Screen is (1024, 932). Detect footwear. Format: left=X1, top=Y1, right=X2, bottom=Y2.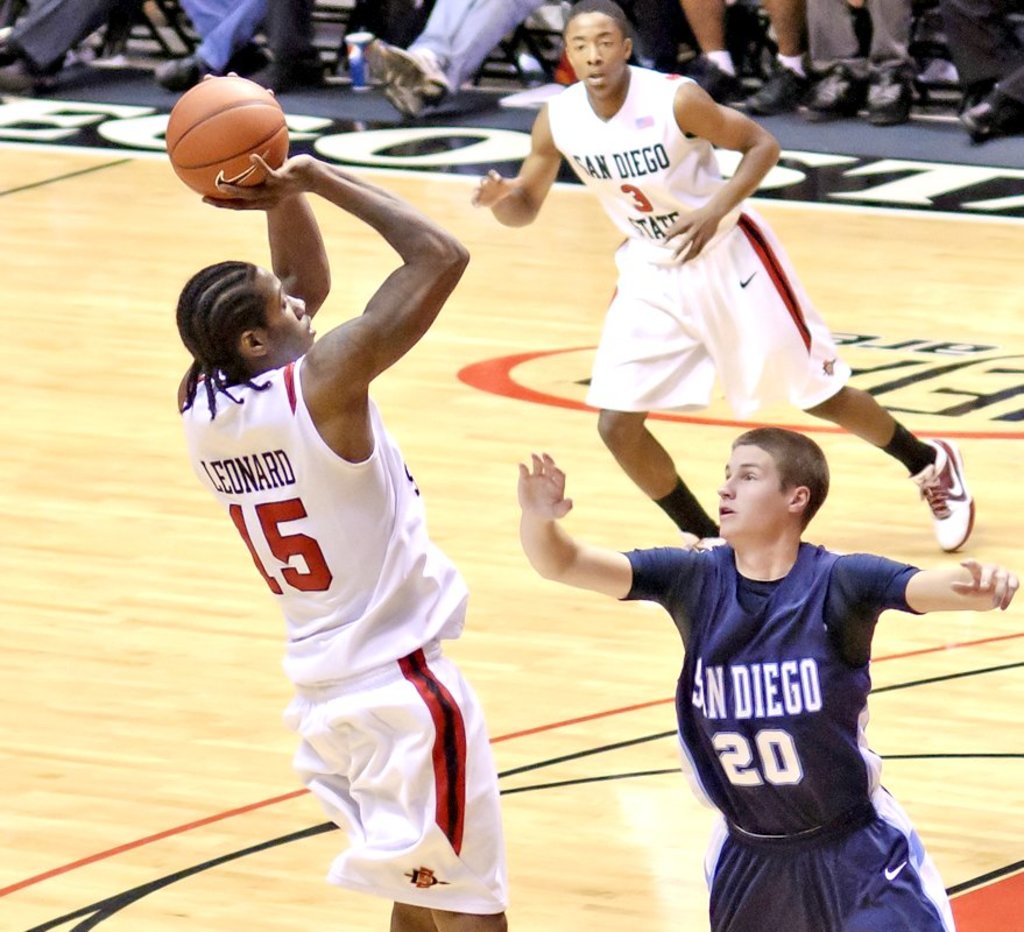
left=863, top=68, right=913, bottom=126.
